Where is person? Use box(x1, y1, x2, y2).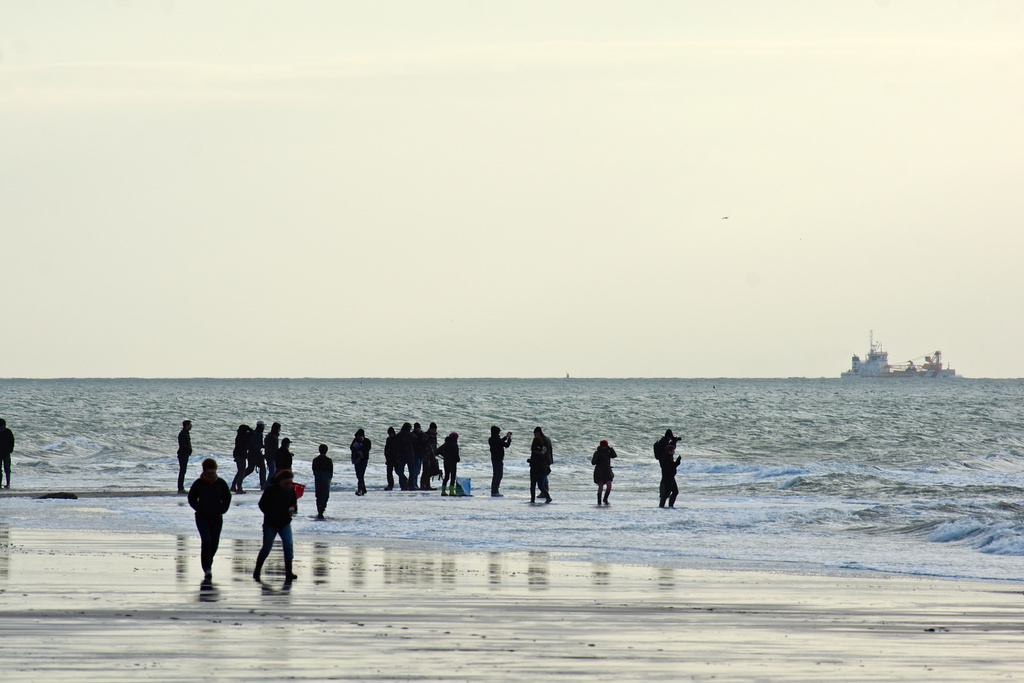
box(393, 420, 405, 486).
